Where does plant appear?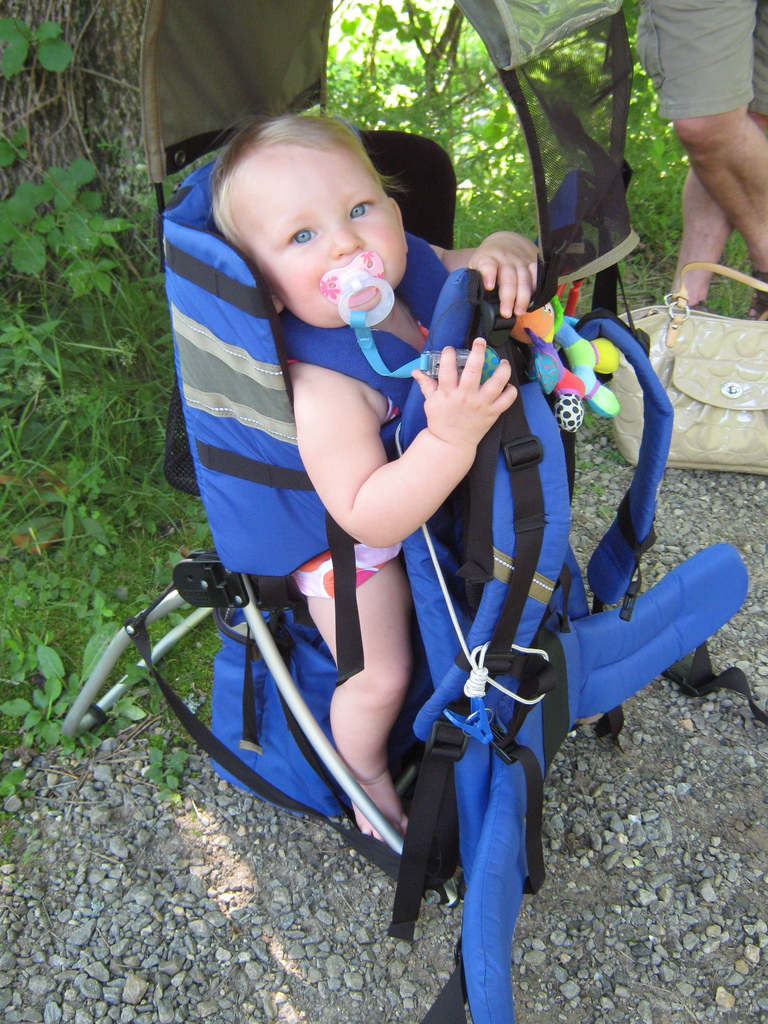
Appears at bbox=[325, 83, 767, 302].
